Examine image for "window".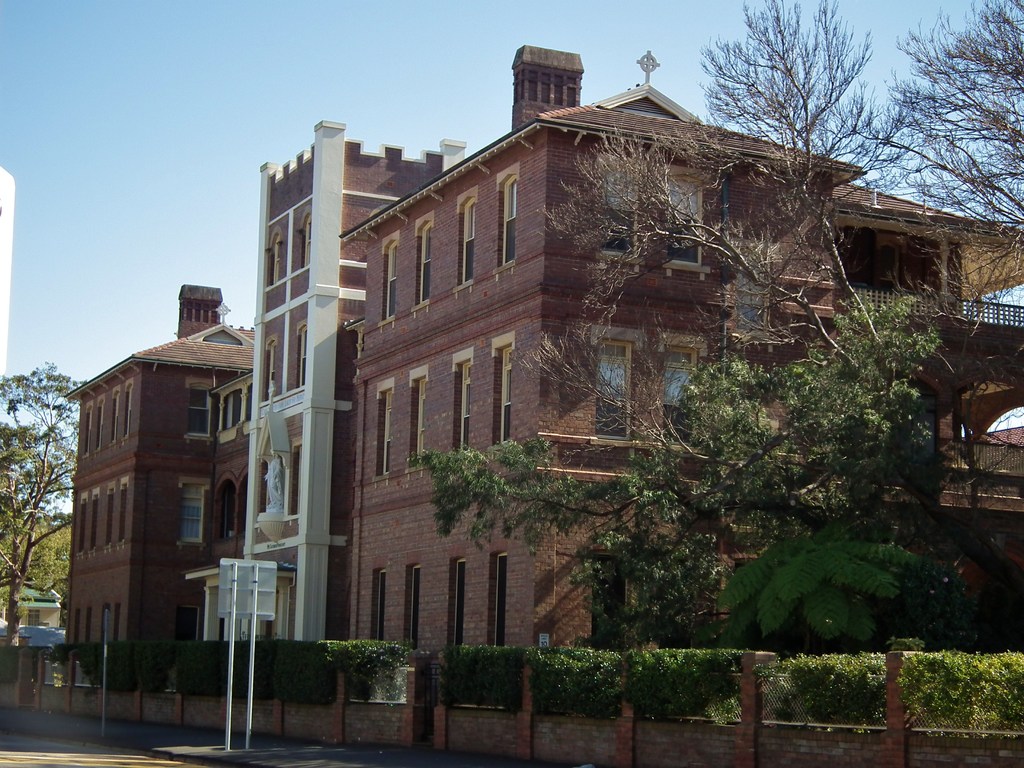
Examination result: [375,382,387,480].
